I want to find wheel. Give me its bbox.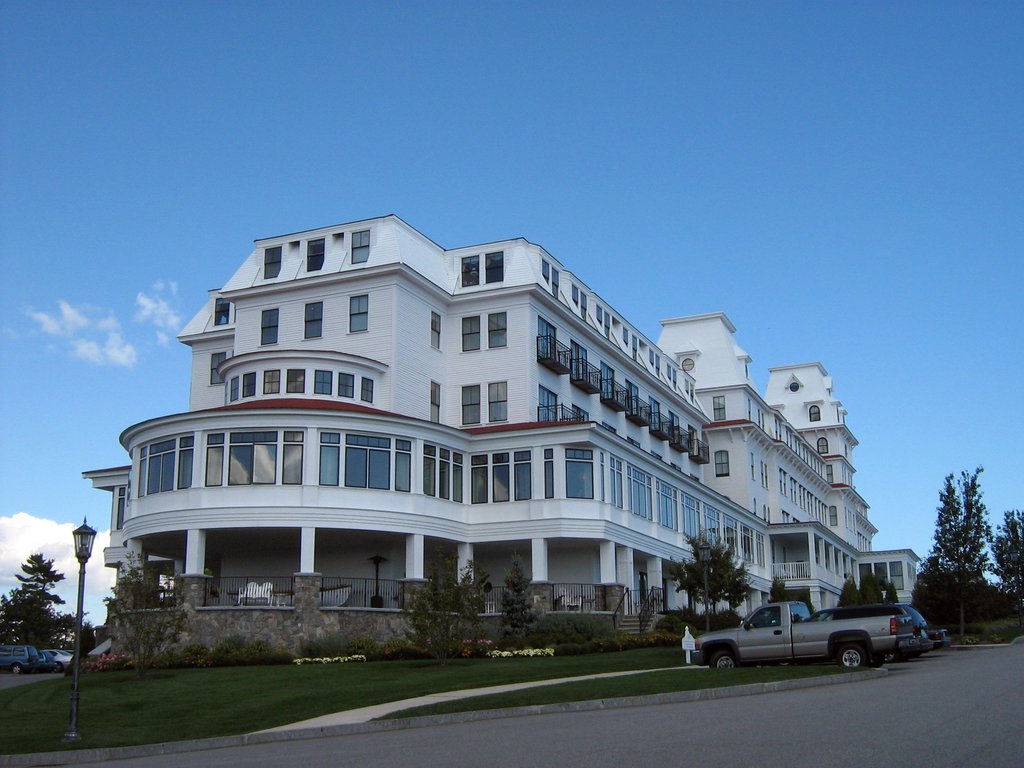
select_region(831, 641, 870, 670).
